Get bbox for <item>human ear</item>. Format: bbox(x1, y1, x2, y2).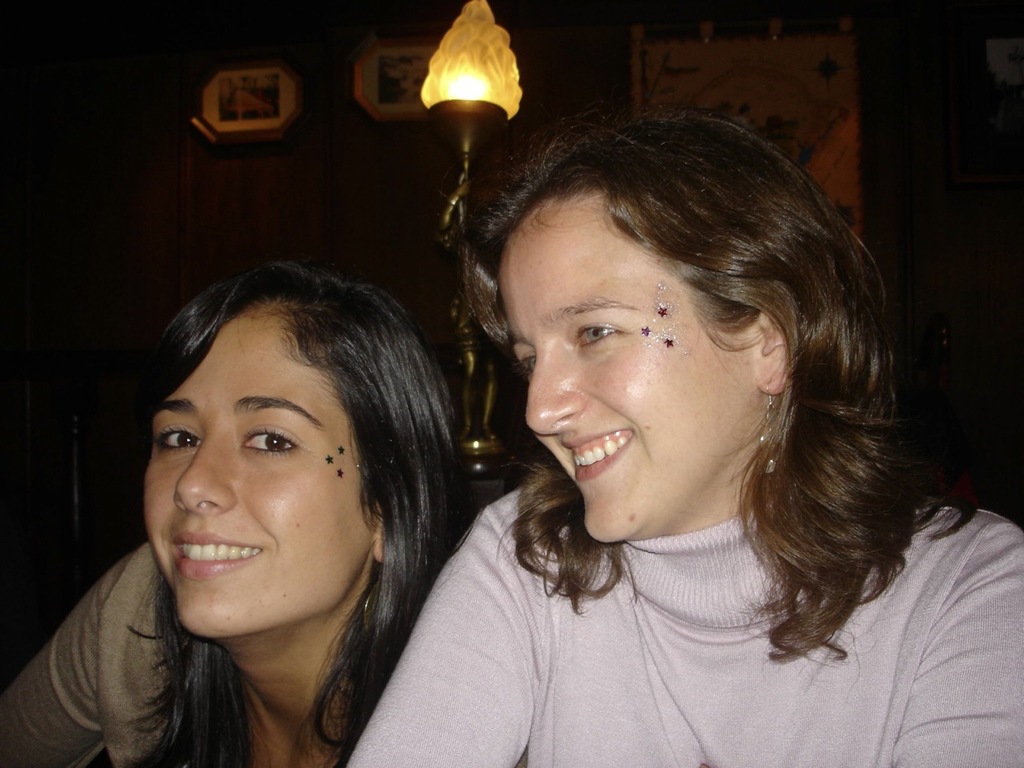
bbox(749, 285, 801, 397).
